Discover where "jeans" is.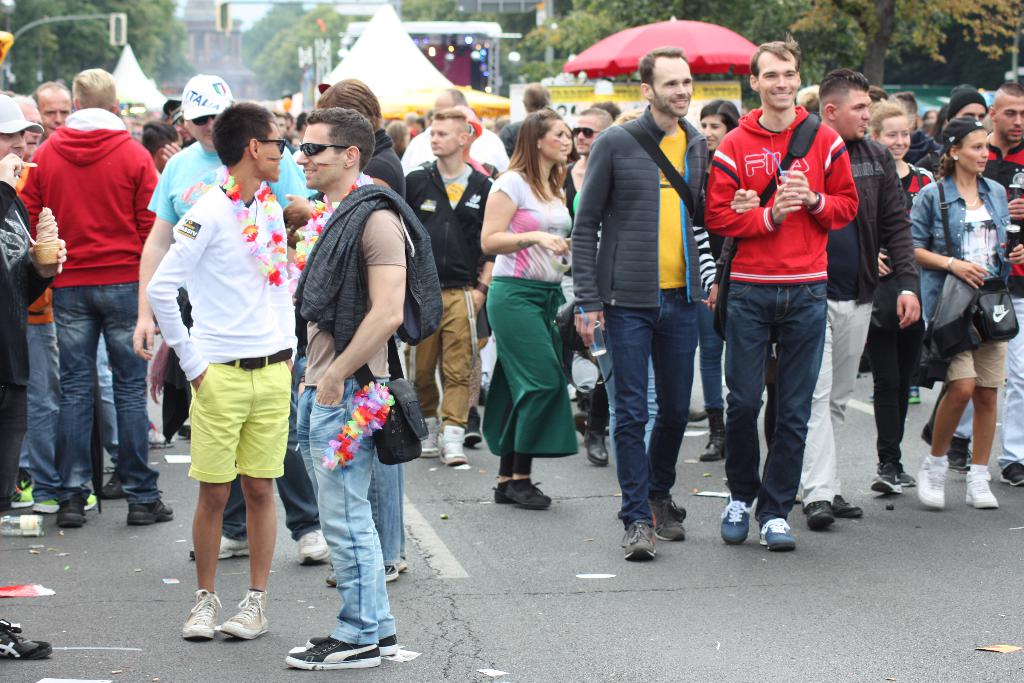
Discovered at (x1=218, y1=434, x2=320, y2=543).
